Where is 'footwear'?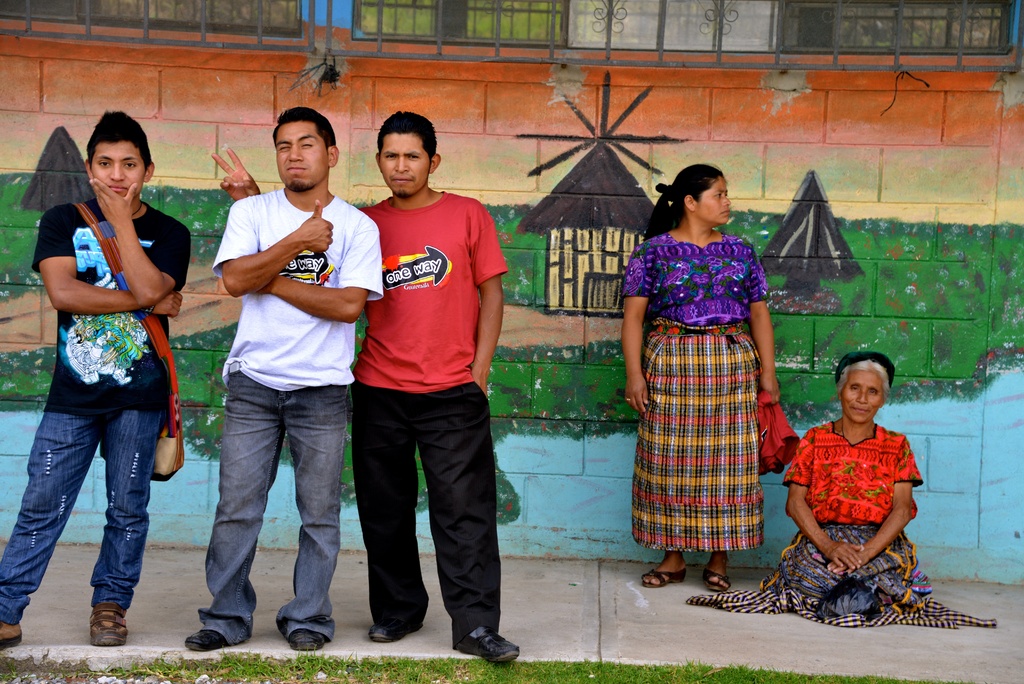
[x1=366, y1=617, x2=426, y2=640].
